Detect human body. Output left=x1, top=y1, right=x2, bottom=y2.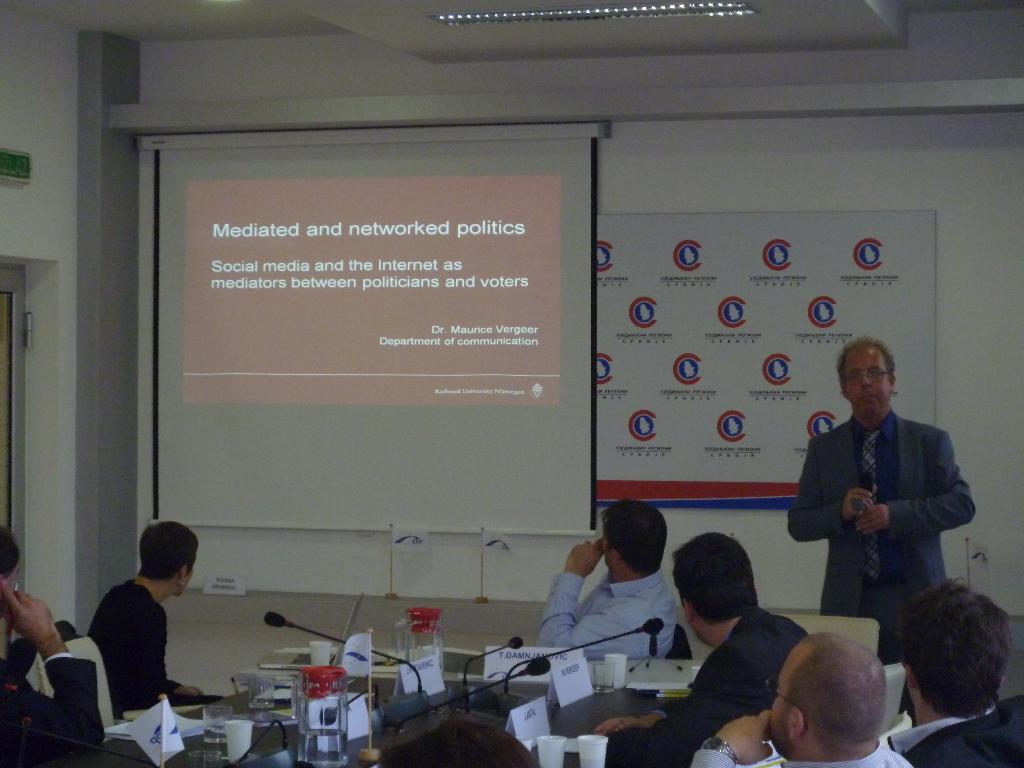
left=799, top=352, right=967, bottom=676.
